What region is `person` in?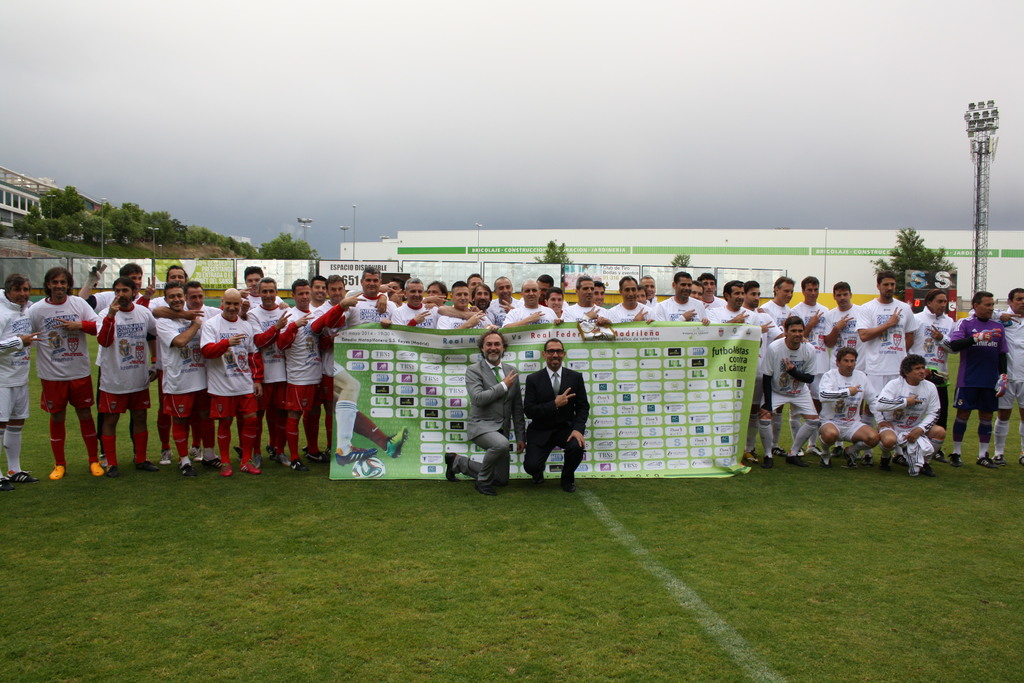
locate(155, 277, 225, 473).
